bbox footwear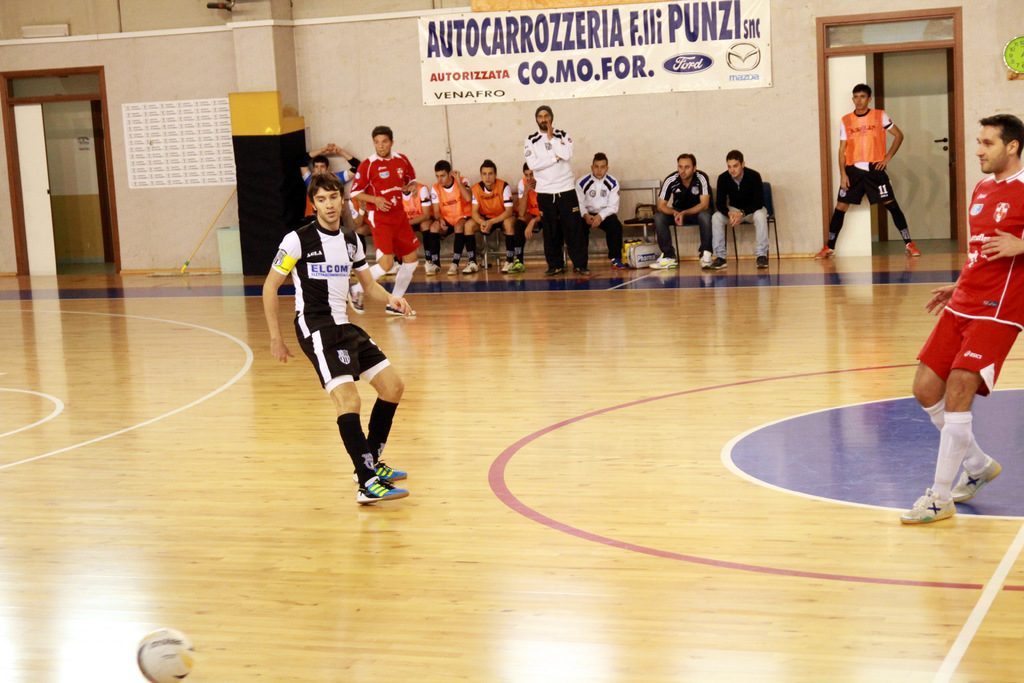
426 263 434 274
